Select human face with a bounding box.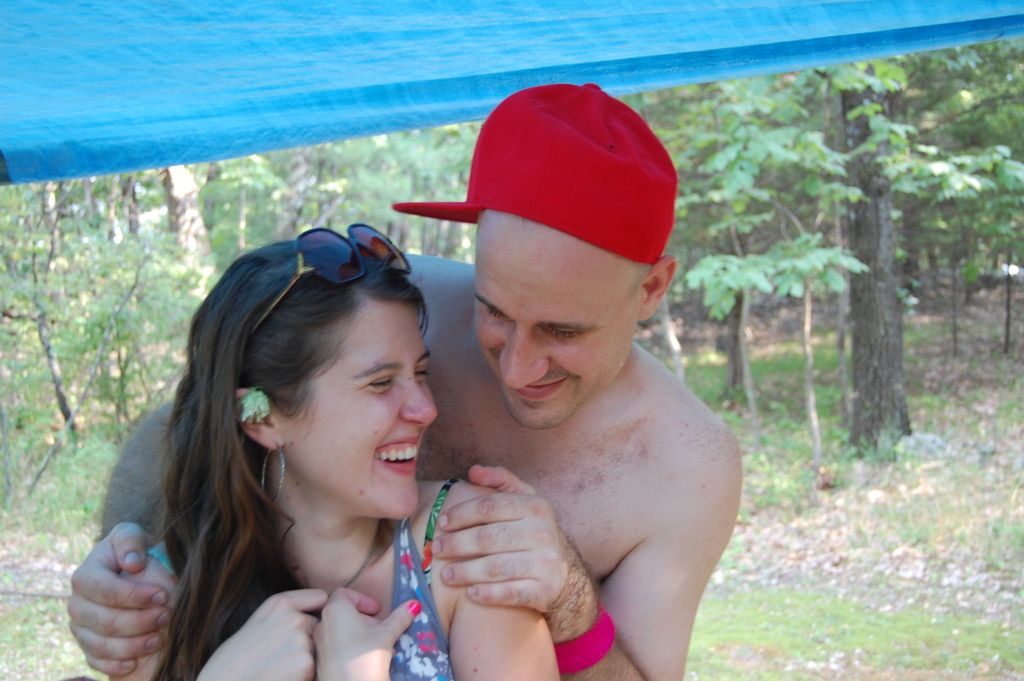
bbox(476, 254, 635, 426).
